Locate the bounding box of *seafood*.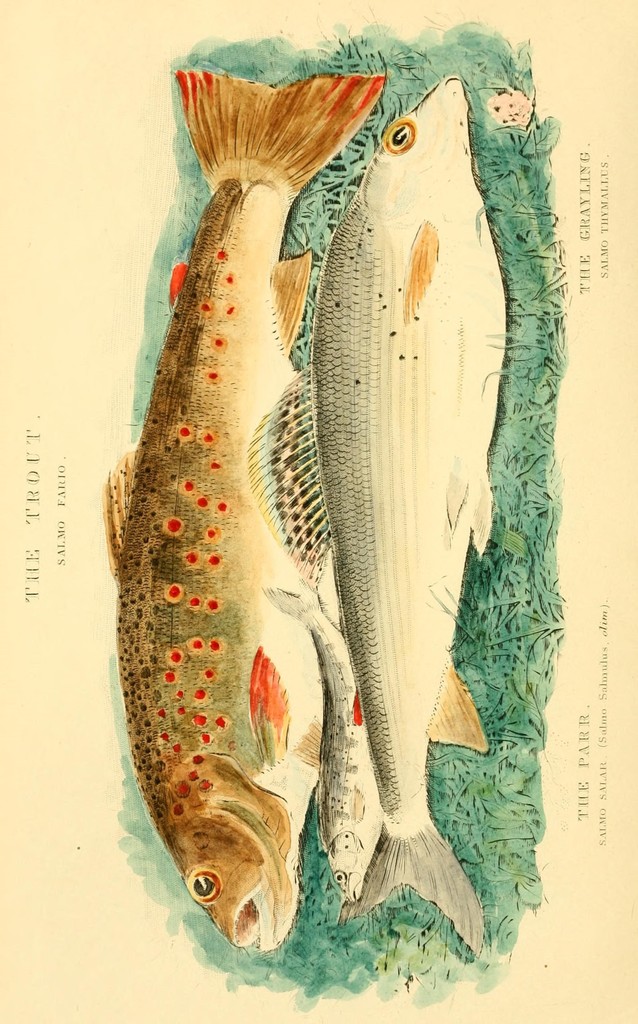
Bounding box: left=90, top=68, right=388, bottom=953.
